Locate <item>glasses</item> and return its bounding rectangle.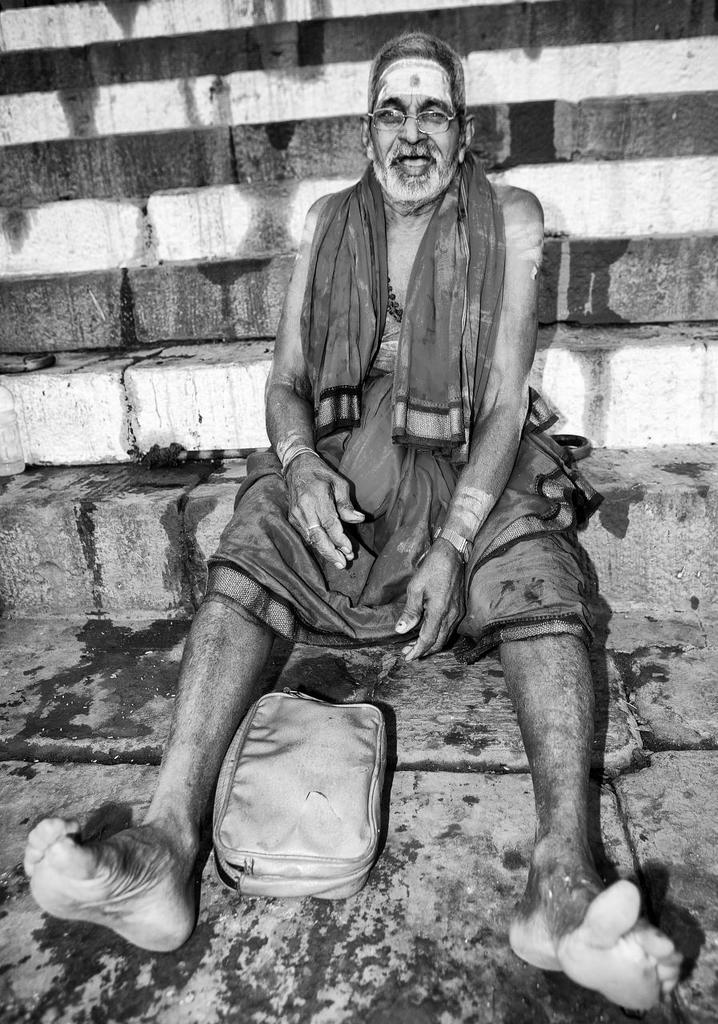
region(368, 103, 463, 137).
